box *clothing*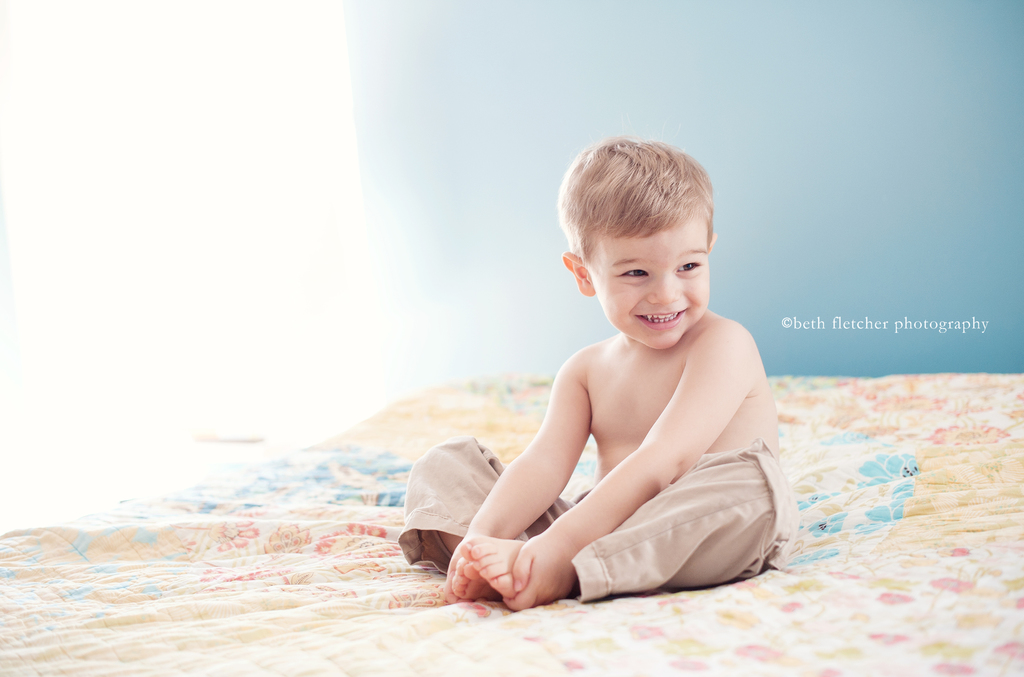
left=402, top=325, right=750, bottom=607
